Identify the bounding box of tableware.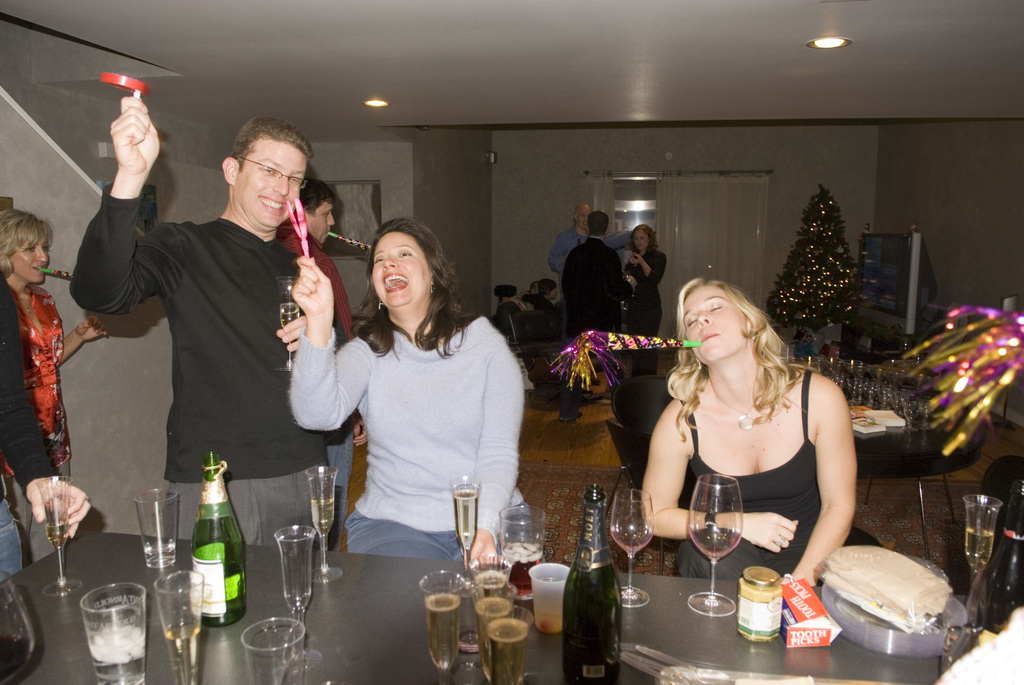
(478, 598, 535, 684).
